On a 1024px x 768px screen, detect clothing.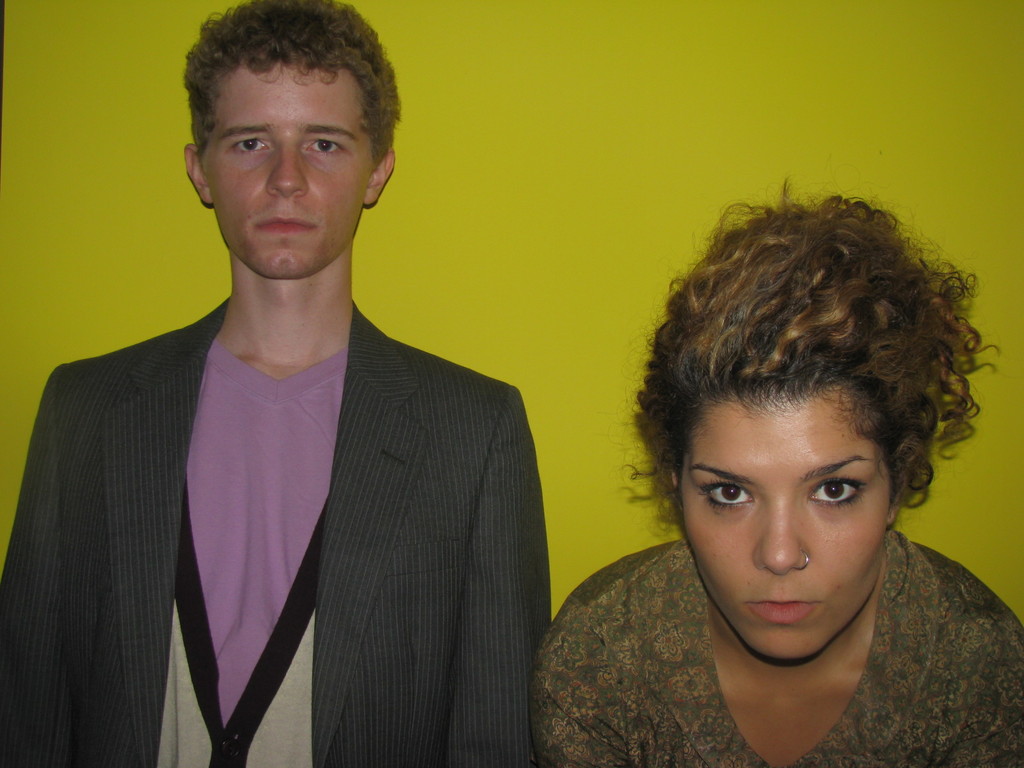
locate(534, 538, 1023, 767).
